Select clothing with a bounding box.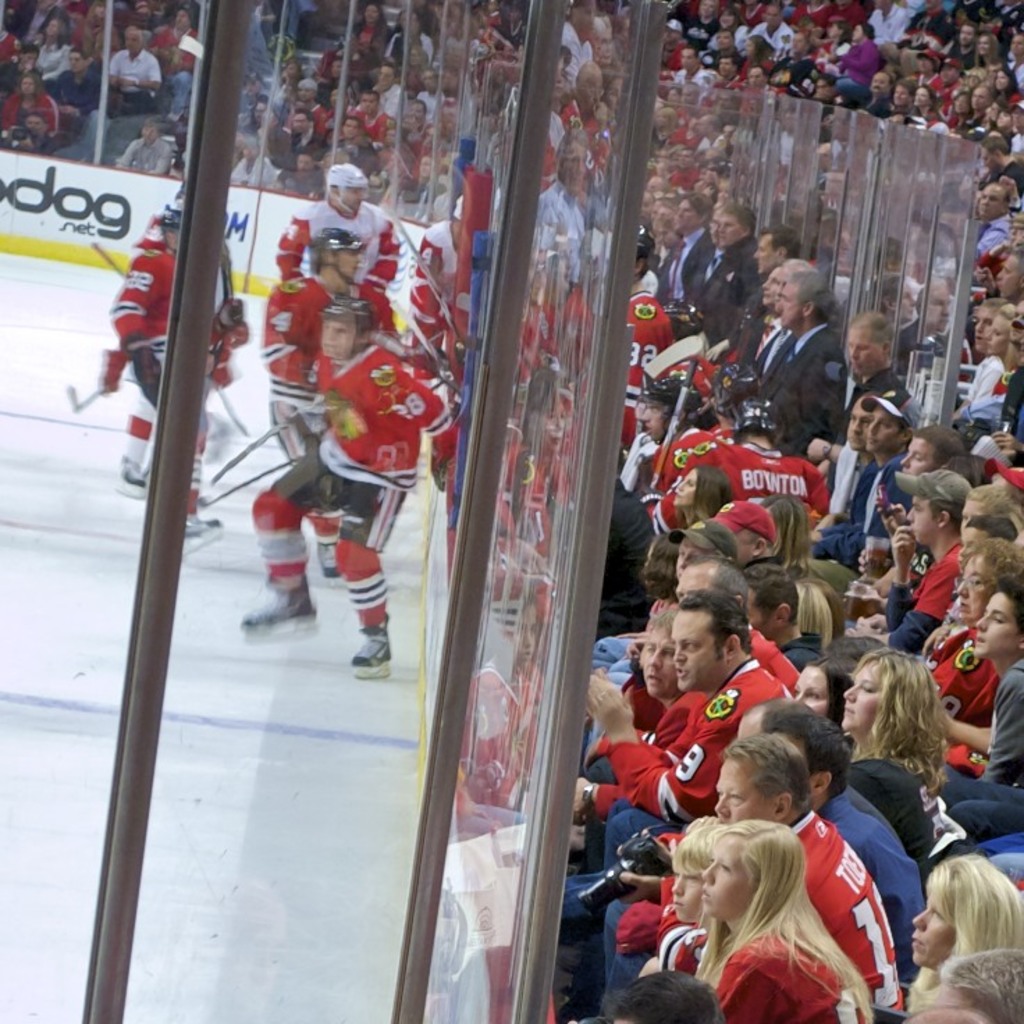
934,659,1023,842.
